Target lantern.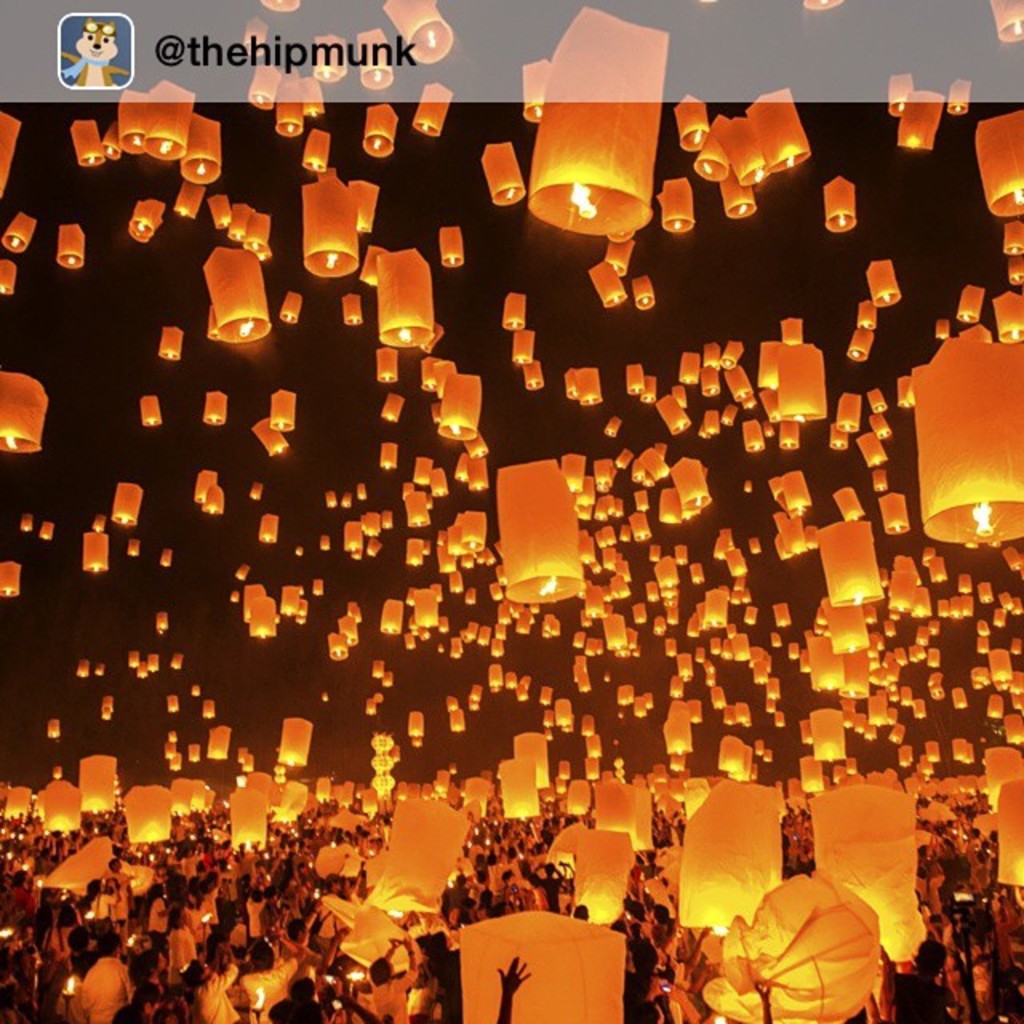
Target region: BBox(813, 781, 923, 958).
